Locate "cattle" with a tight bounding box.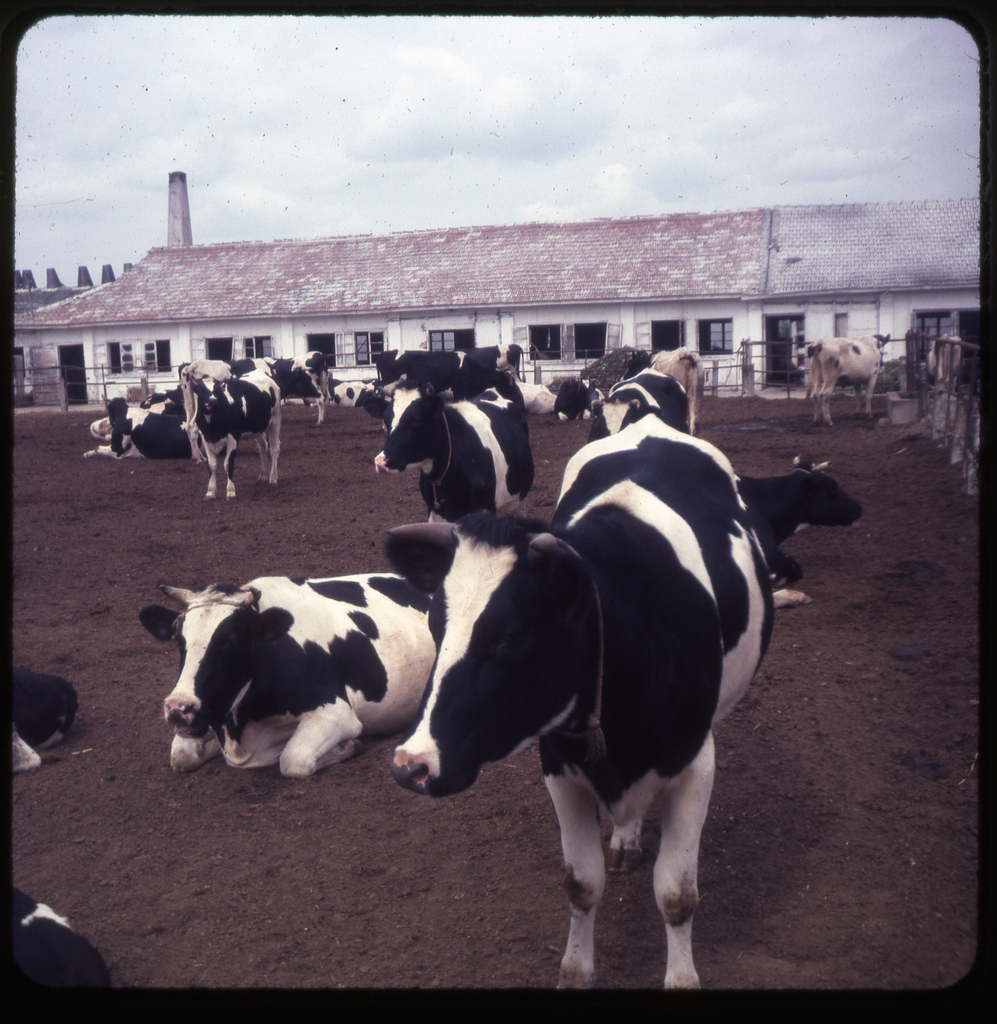
rect(181, 358, 270, 465).
